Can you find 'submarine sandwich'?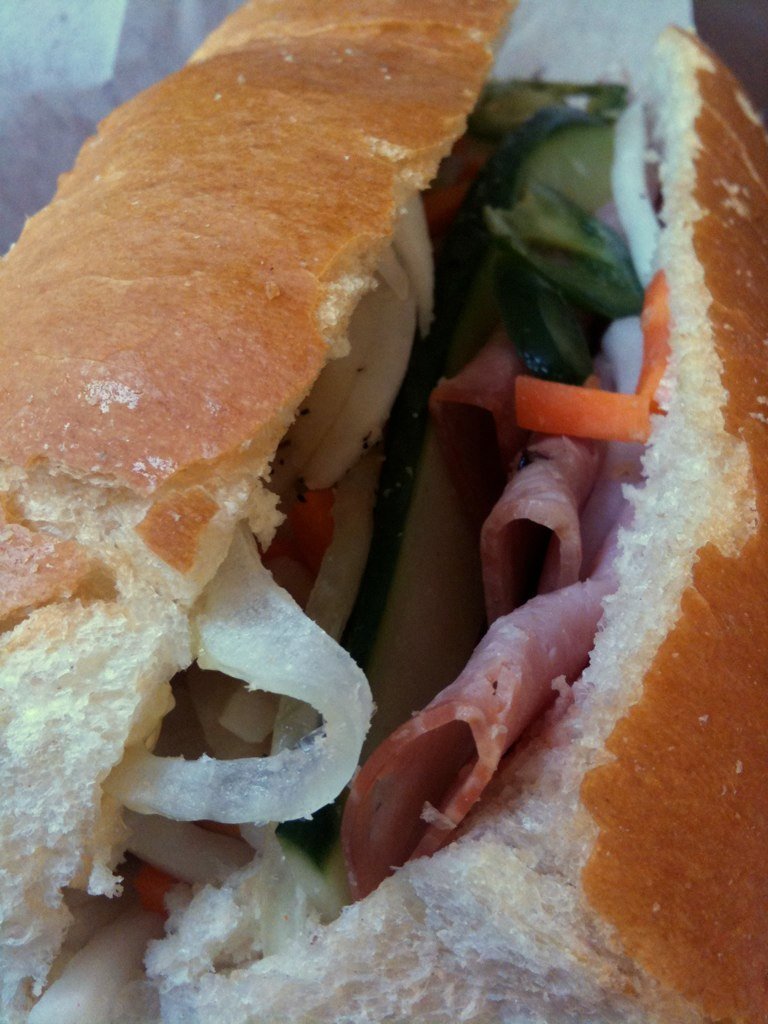
Yes, bounding box: detection(0, 0, 767, 1023).
